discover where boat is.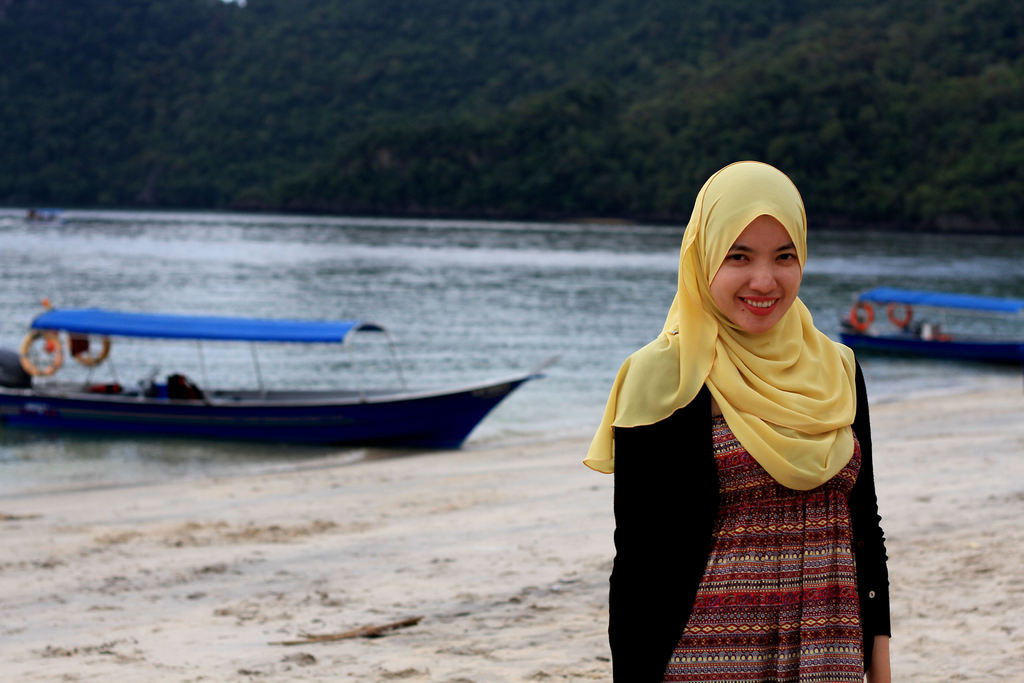
Discovered at BBox(0, 287, 563, 454).
